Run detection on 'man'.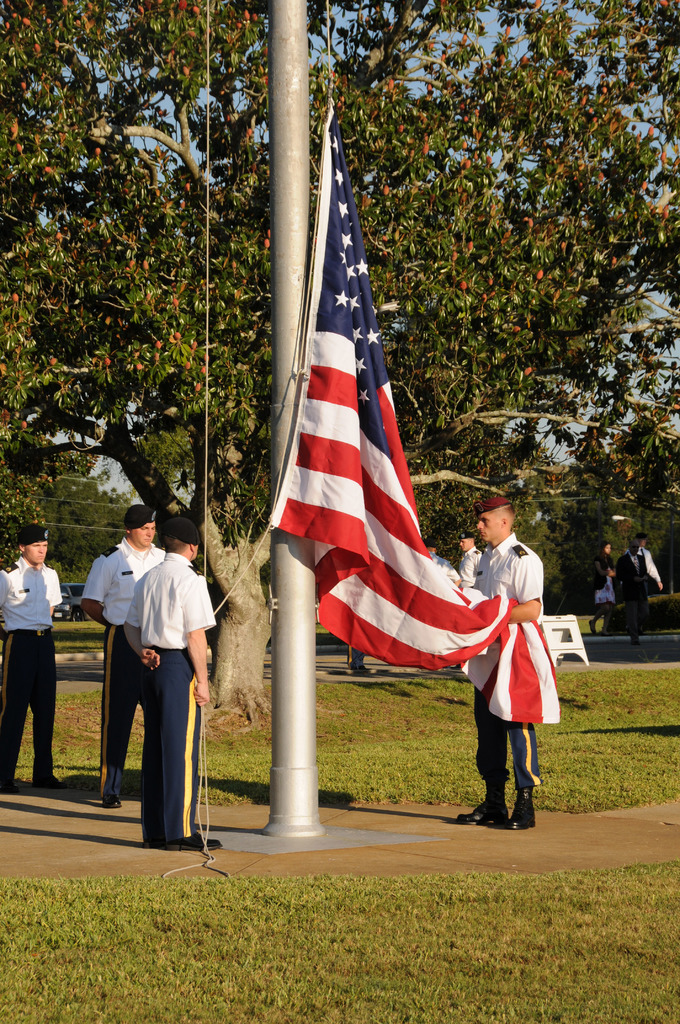
Result: left=615, top=541, right=649, bottom=643.
